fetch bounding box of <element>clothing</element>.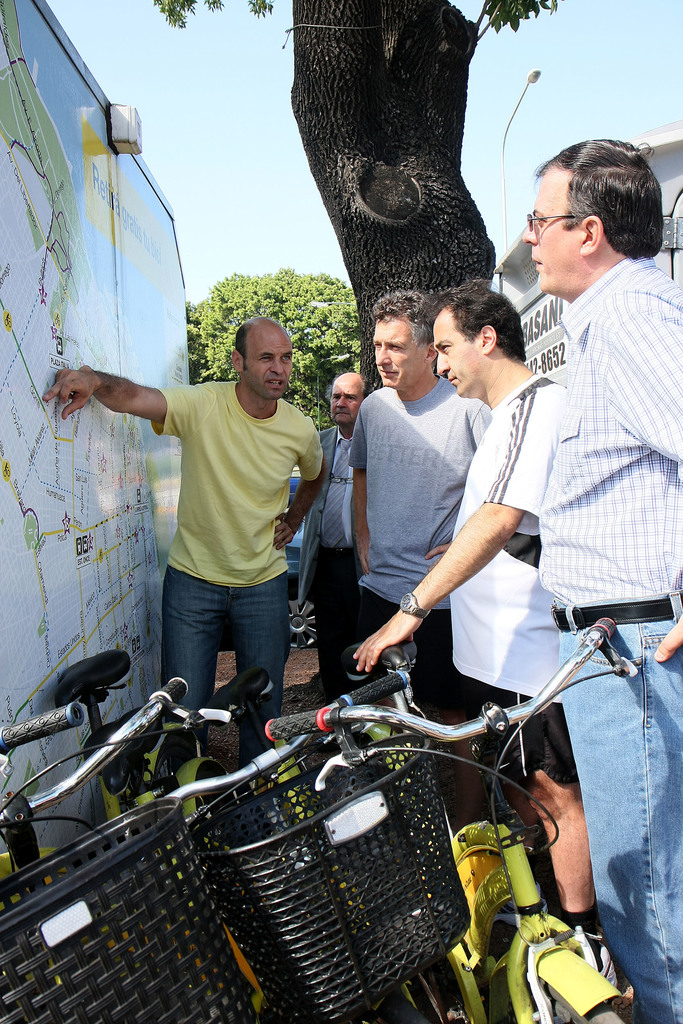
Bbox: bbox=[352, 371, 482, 714].
